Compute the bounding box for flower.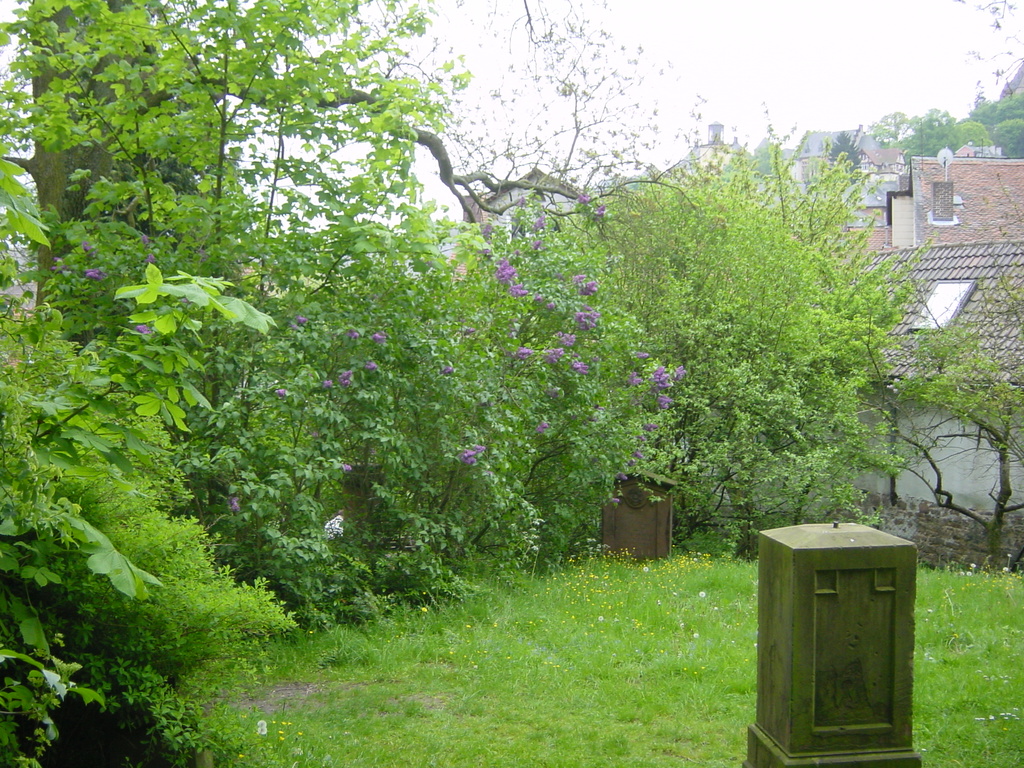
x1=459, y1=449, x2=477, y2=467.
